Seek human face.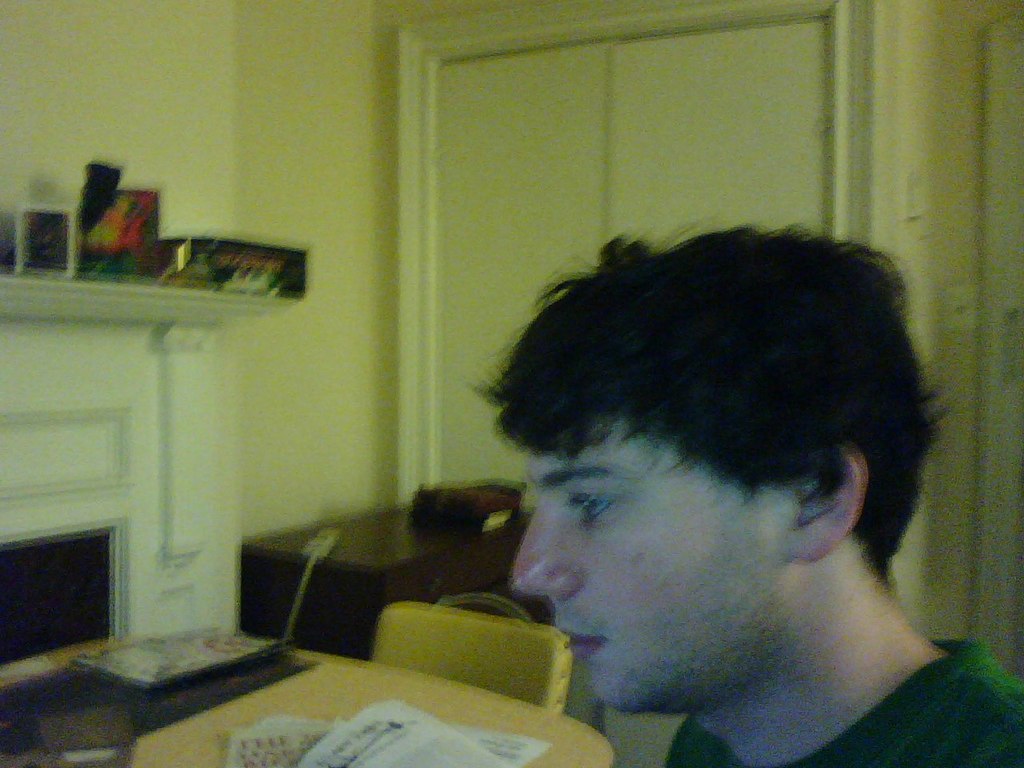
crop(512, 416, 790, 718).
